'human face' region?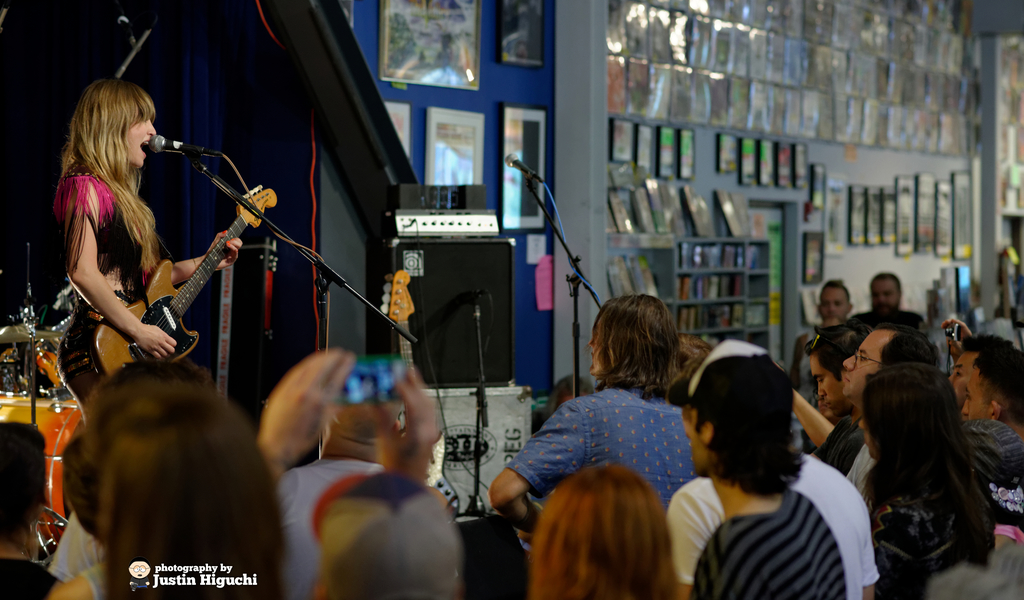
[872,277,900,311]
